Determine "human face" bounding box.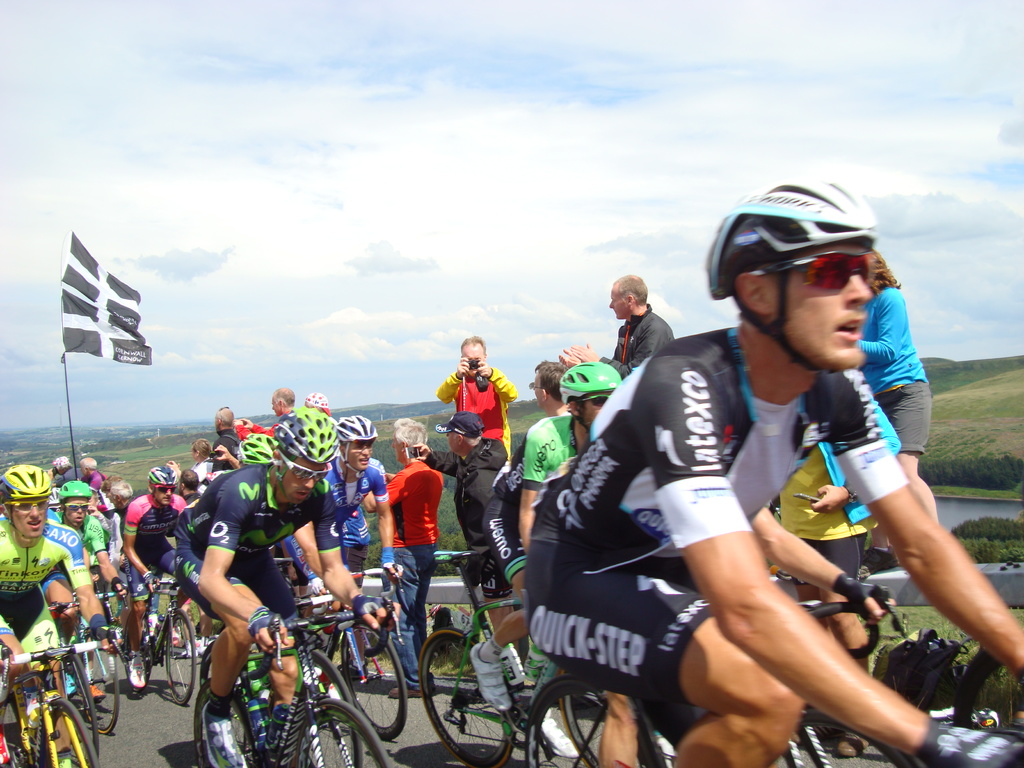
Determined: left=69, top=497, right=92, bottom=525.
